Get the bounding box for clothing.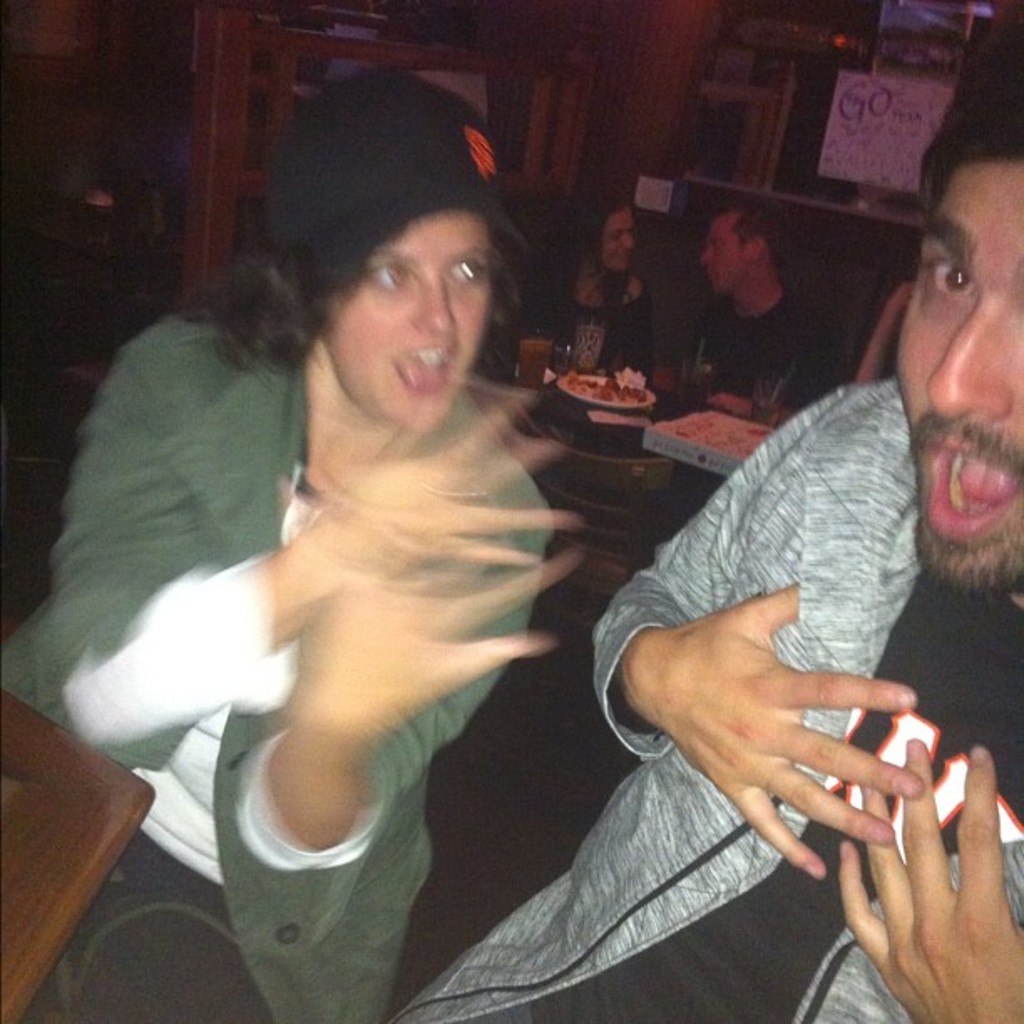
Rect(463, 258, 649, 400).
